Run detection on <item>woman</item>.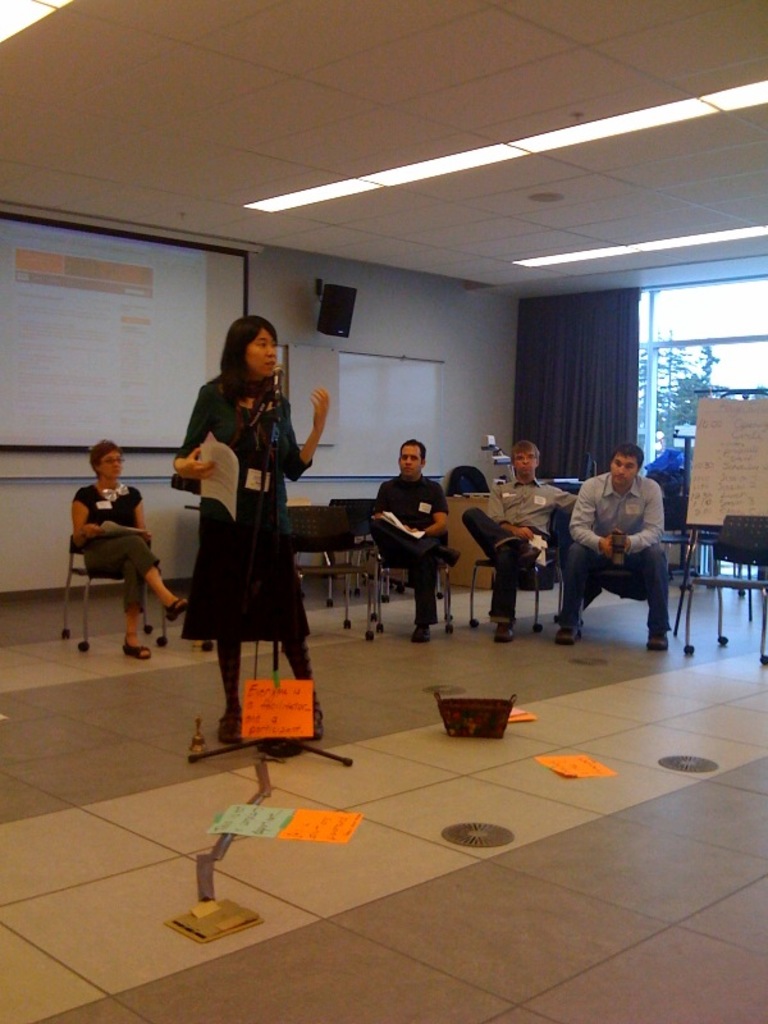
Result: [left=72, top=434, right=192, bottom=663].
